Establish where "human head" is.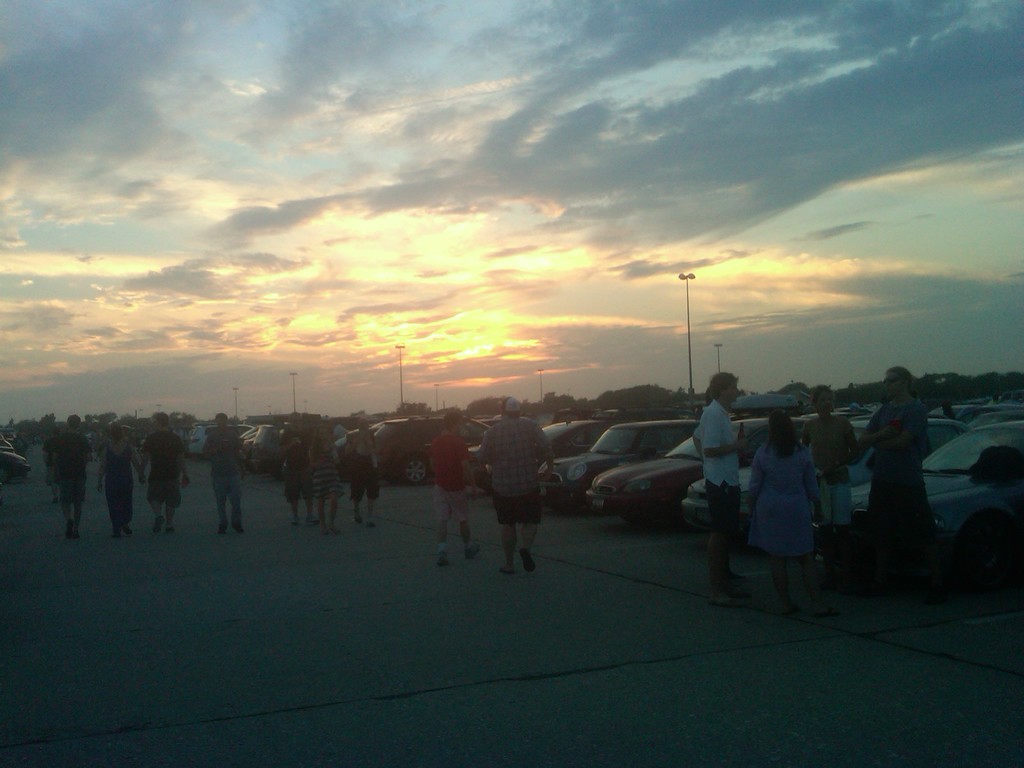
Established at bbox=(499, 396, 517, 418).
